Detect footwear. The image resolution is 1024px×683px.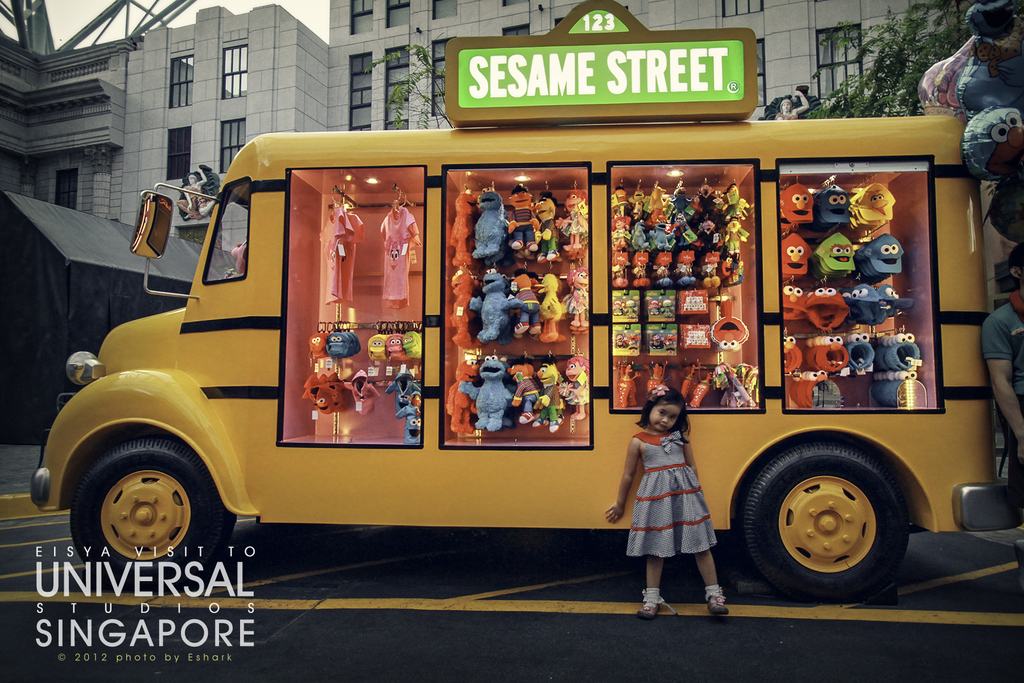
bbox=[707, 586, 728, 616].
